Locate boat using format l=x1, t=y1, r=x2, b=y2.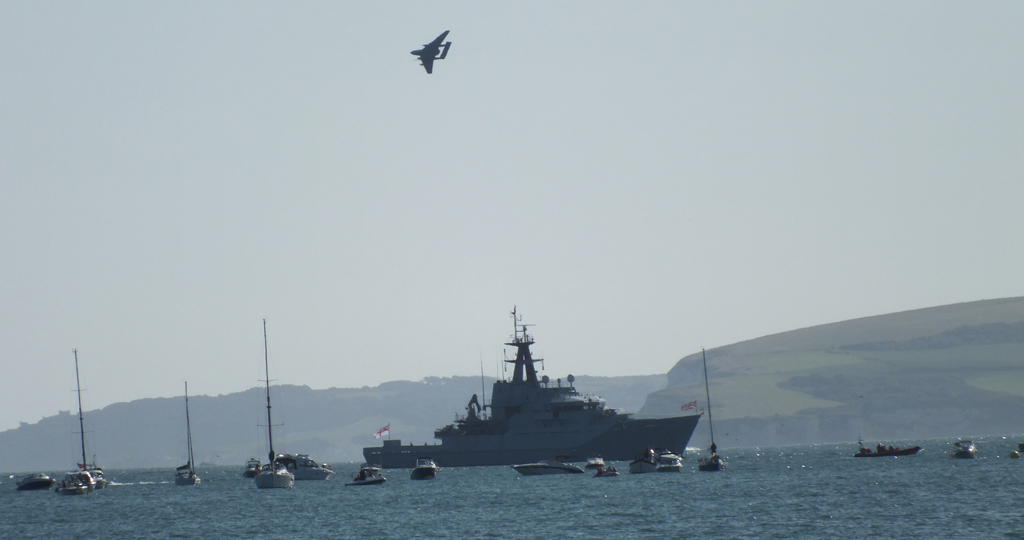
l=849, t=436, r=925, b=462.
